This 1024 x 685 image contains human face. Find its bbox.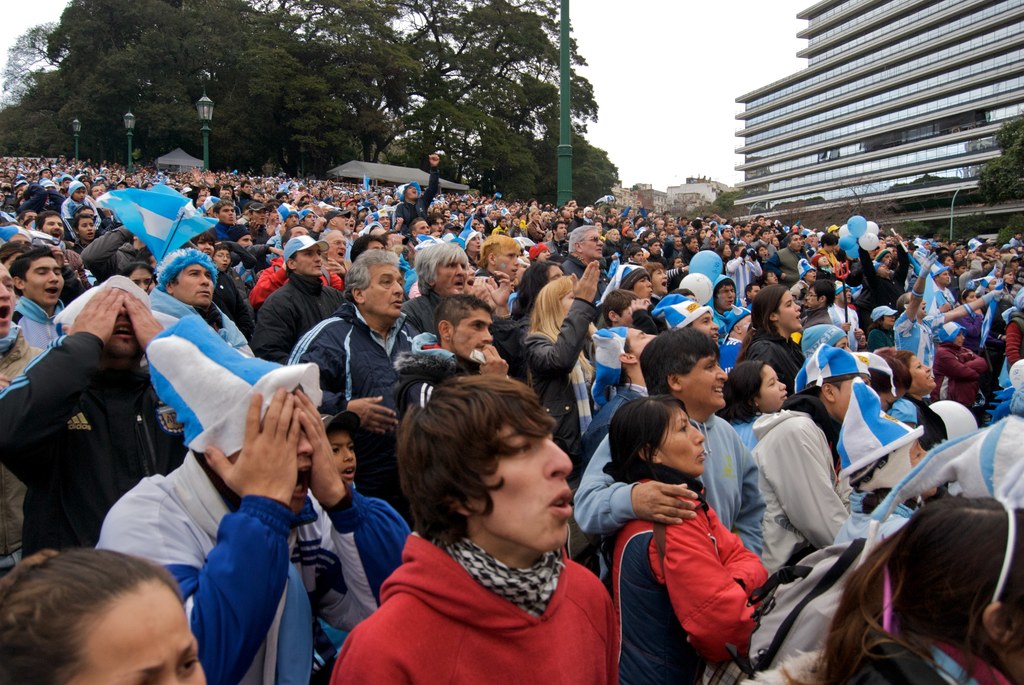
Rect(72, 598, 207, 684).
